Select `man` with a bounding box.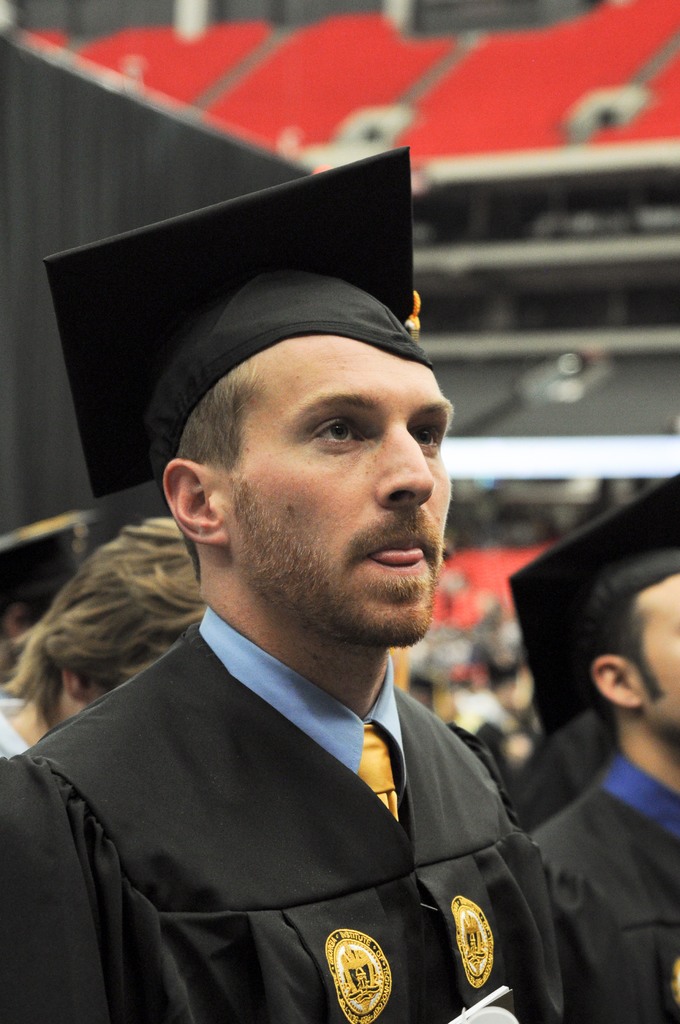
0, 525, 207, 749.
